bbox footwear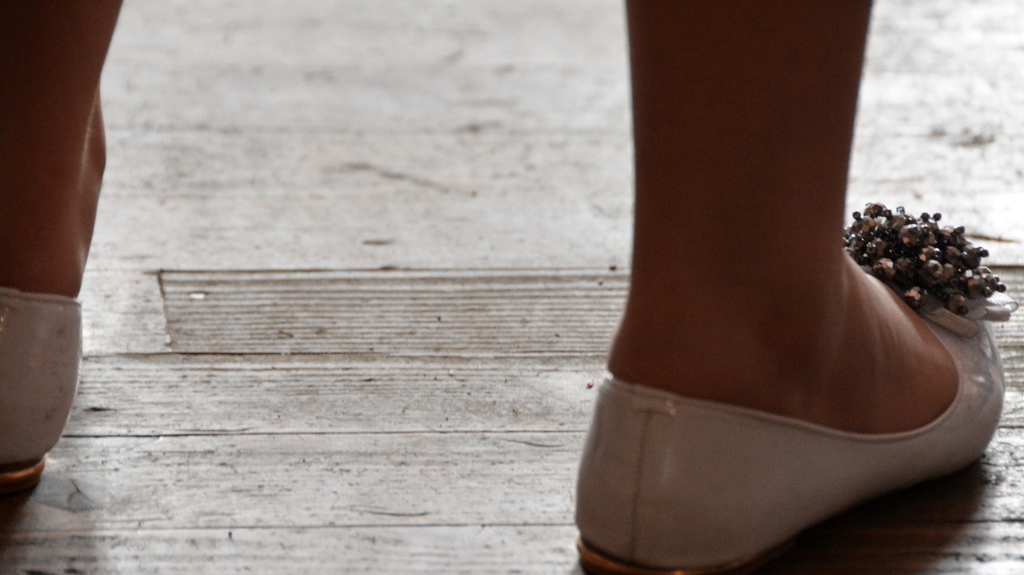
BBox(0, 277, 89, 502)
